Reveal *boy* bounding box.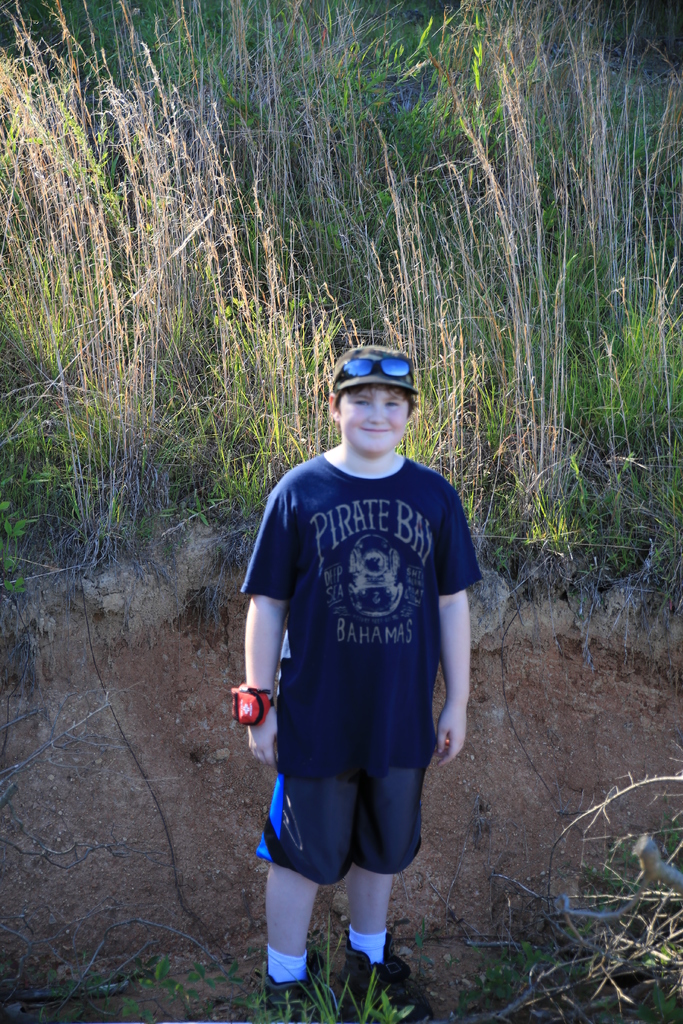
Revealed: x1=241 y1=349 x2=484 y2=1023.
